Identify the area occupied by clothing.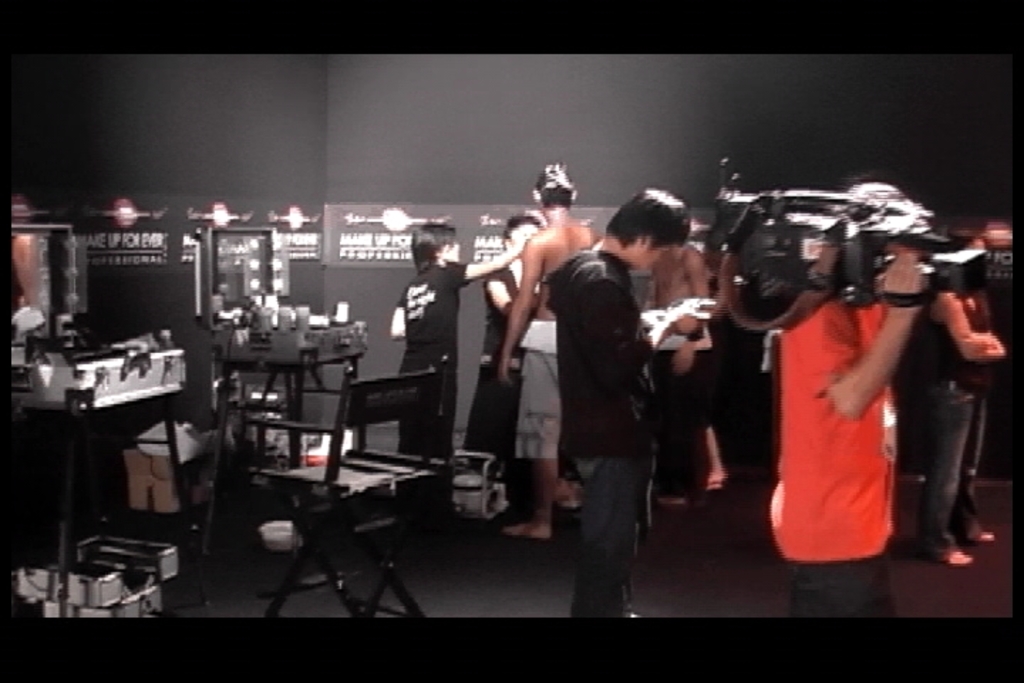
Area: Rect(466, 342, 526, 471).
